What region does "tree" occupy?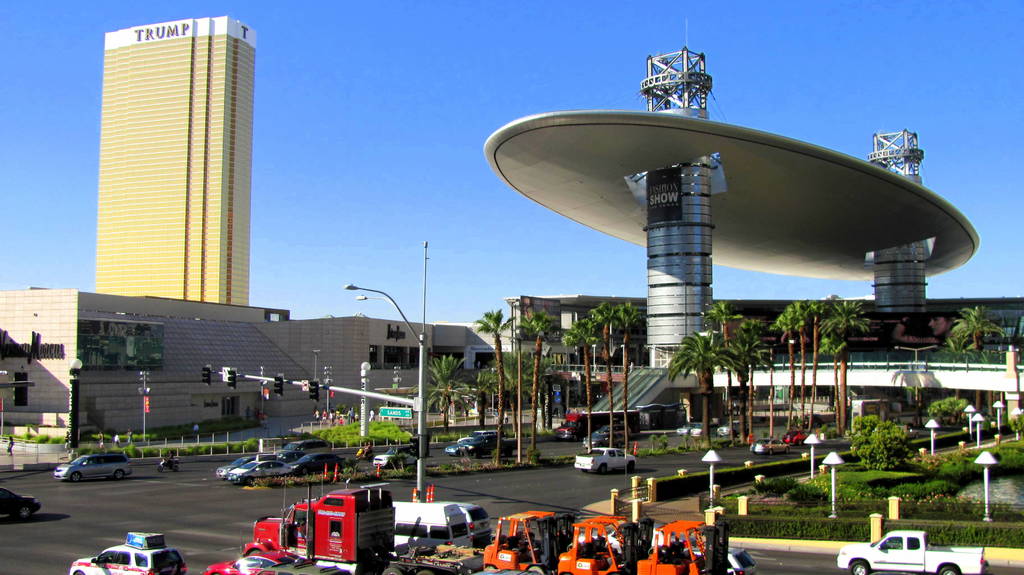
[left=772, top=299, right=800, bottom=435].
